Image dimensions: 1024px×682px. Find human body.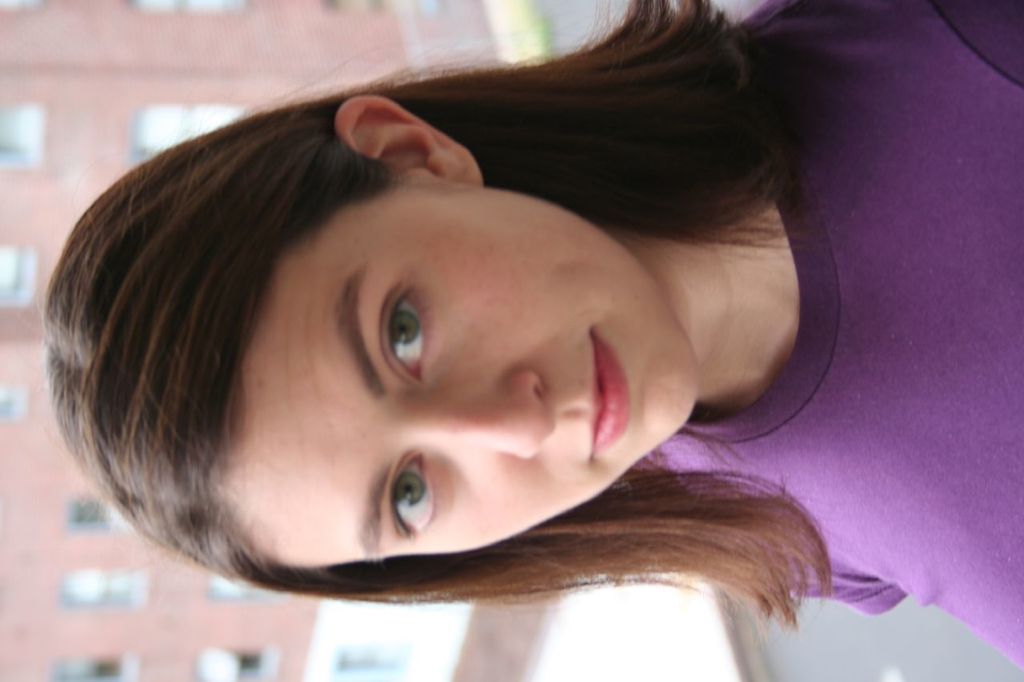
(42, 0, 1023, 676).
